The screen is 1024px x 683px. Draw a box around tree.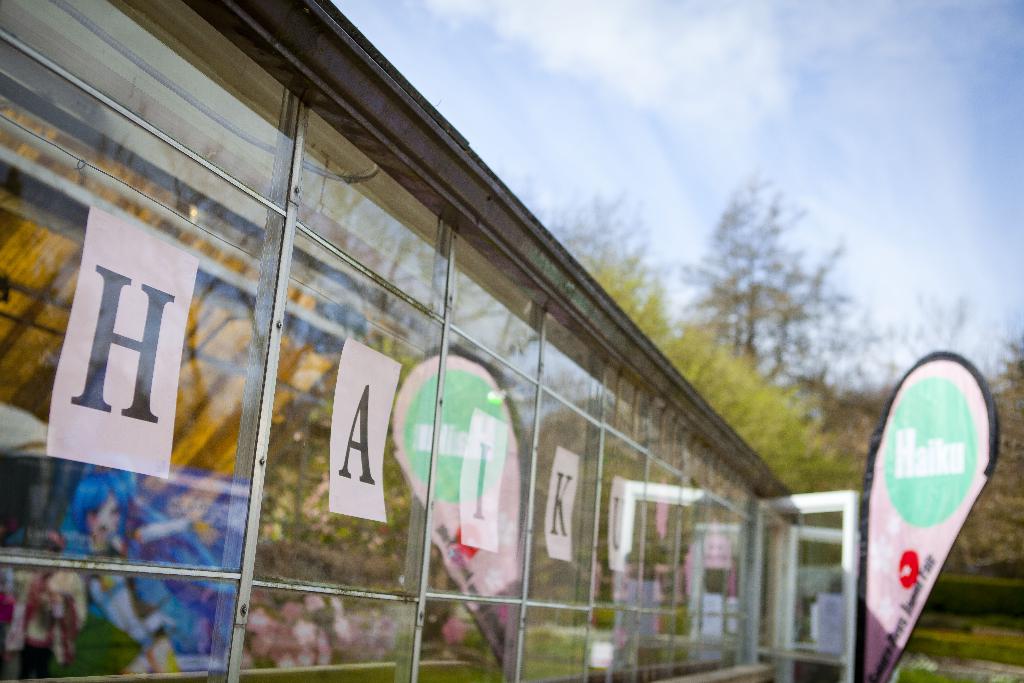
(left=549, top=201, right=678, bottom=364).
